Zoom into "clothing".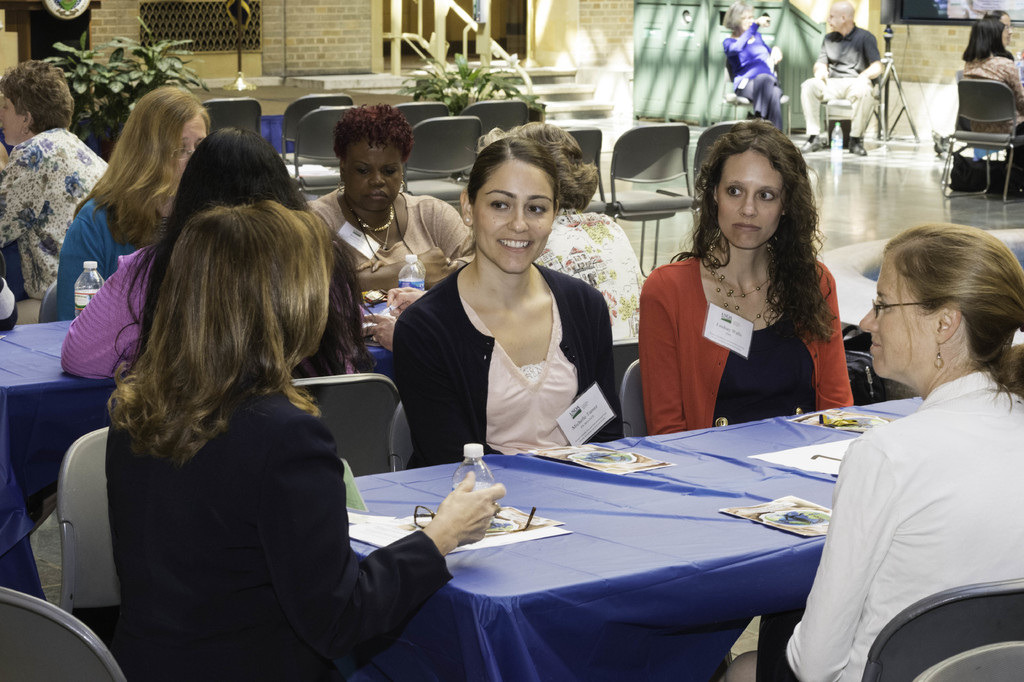
Zoom target: x1=637 y1=253 x2=854 y2=681.
